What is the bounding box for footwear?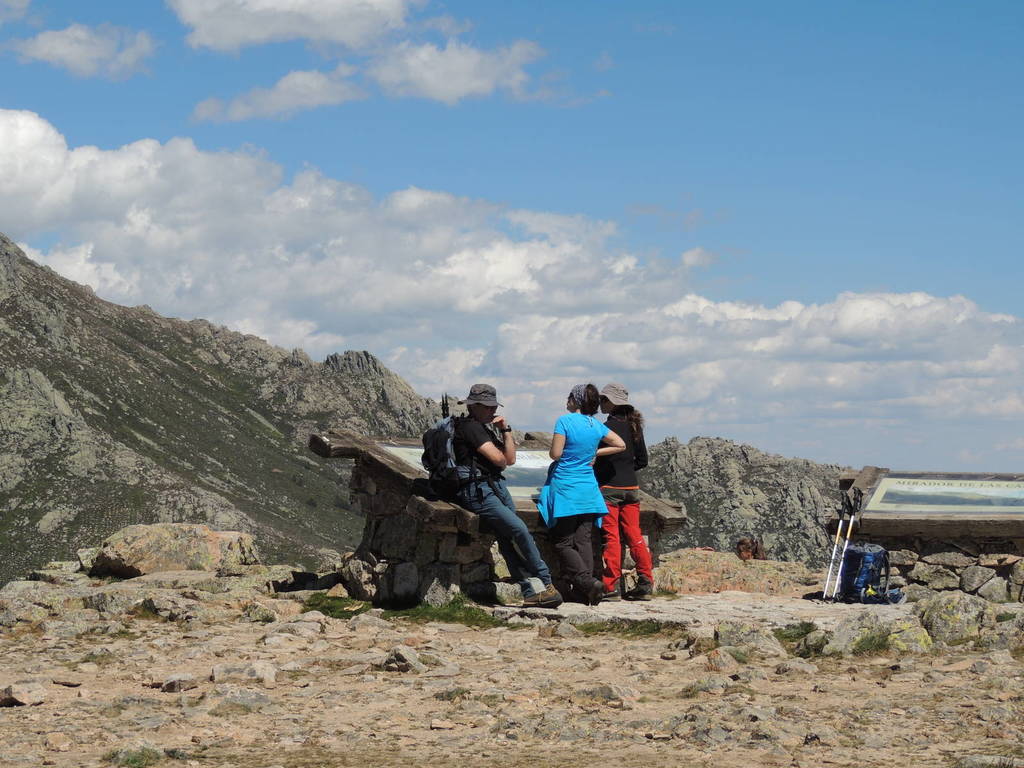
584 580 603 609.
